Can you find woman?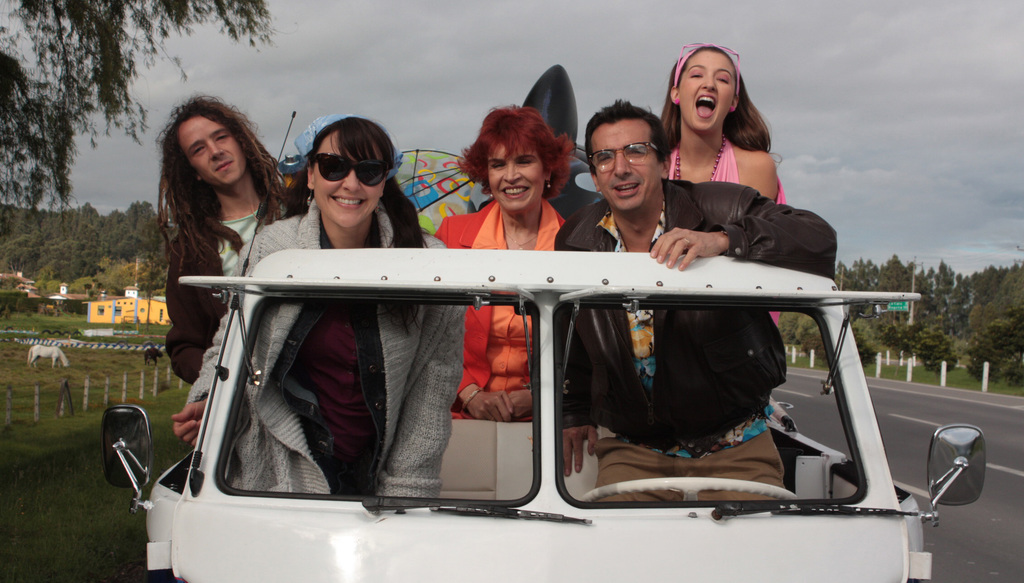
Yes, bounding box: locate(169, 111, 465, 499).
